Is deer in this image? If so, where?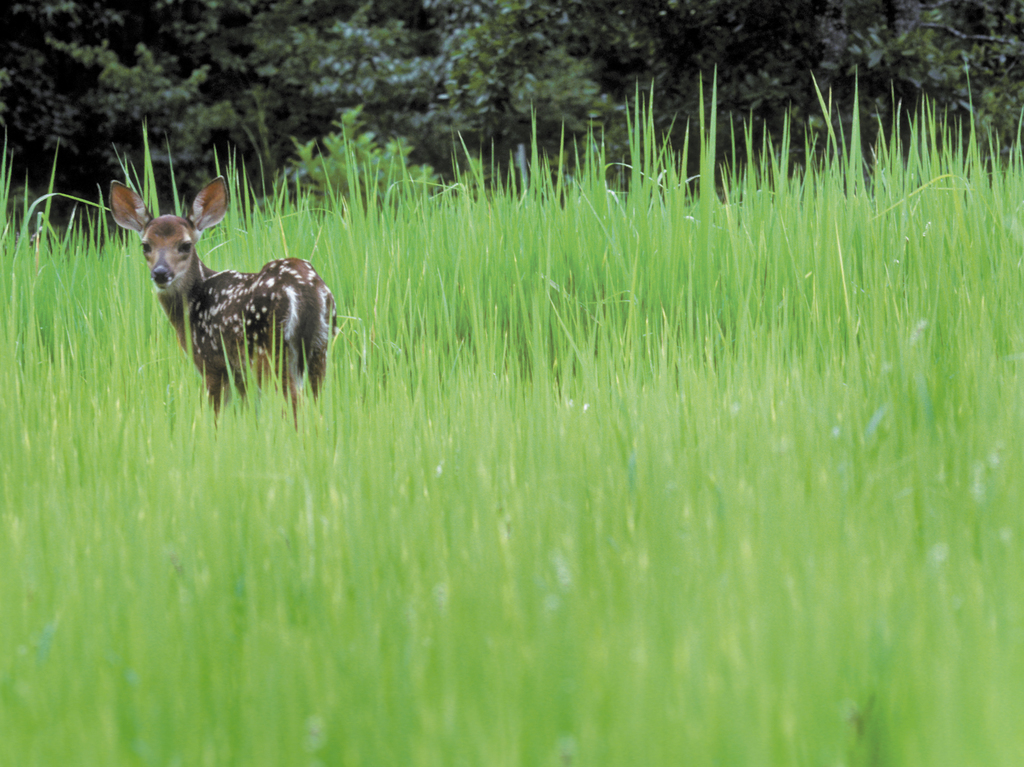
Yes, at x1=106 y1=171 x2=335 y2=423.
